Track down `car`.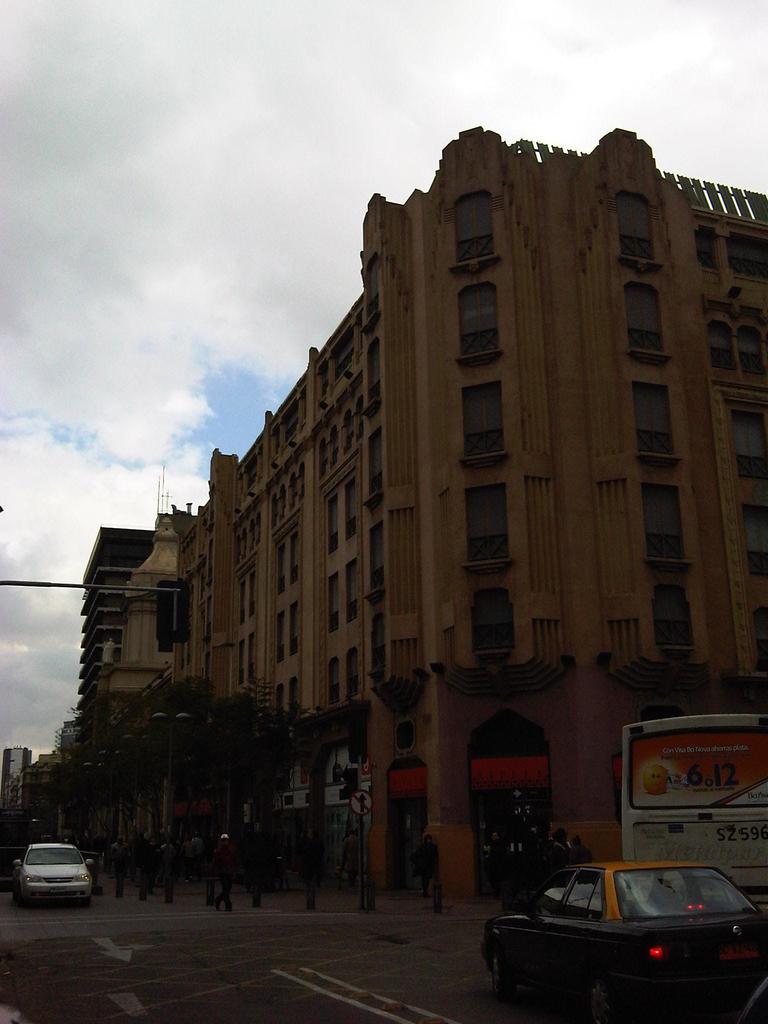
Tracked to select_region(479, 857, 767, 1014).
